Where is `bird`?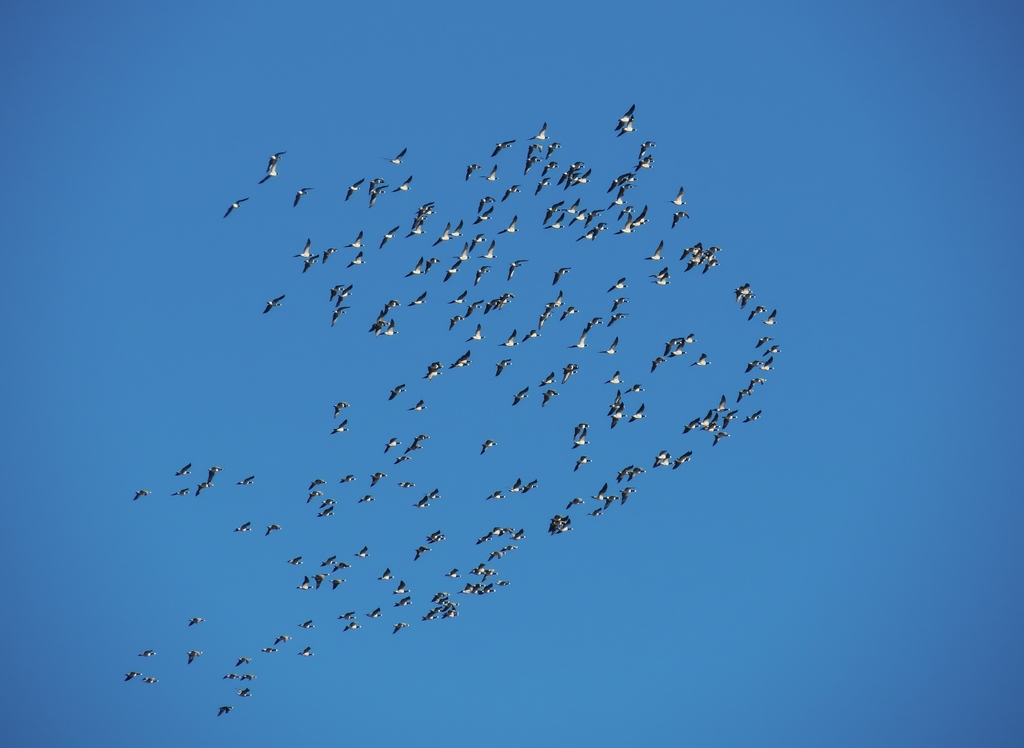
(x1=342, y1=175, x2=367, y2=207).
